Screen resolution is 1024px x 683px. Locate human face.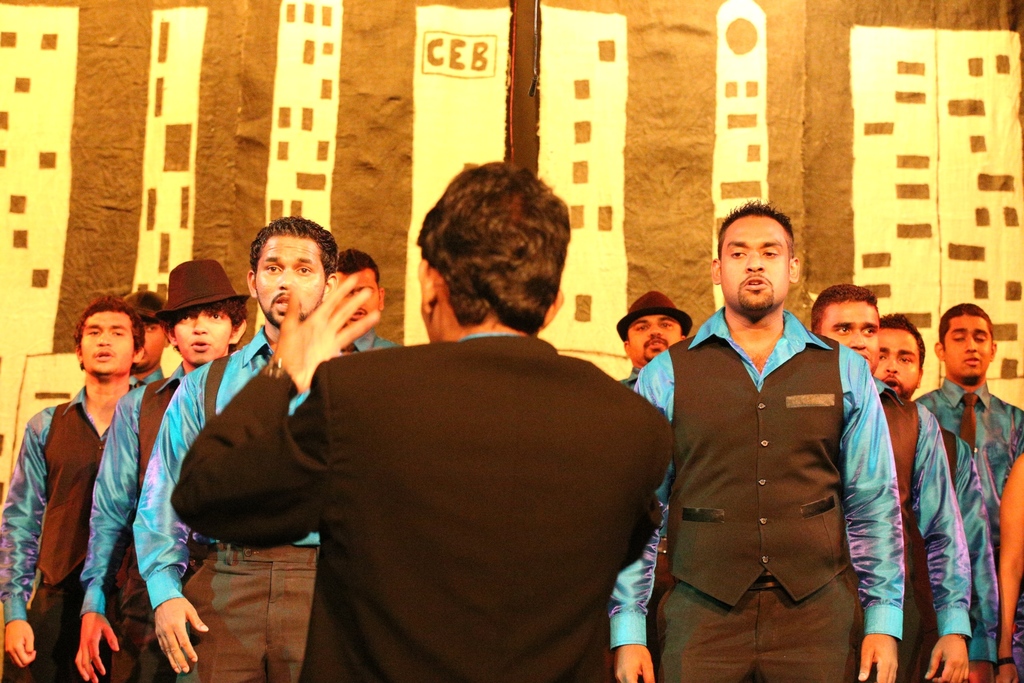
region(74, 304, 138, 378).
